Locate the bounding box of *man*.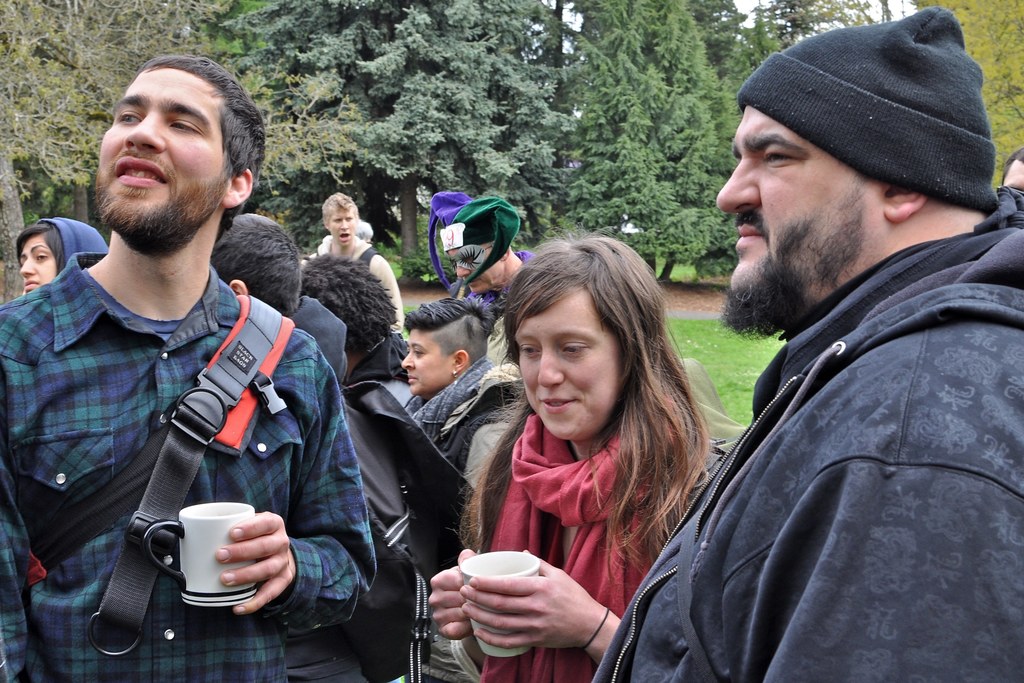
Bounding box: select_region(302, 191, 415, 347).
